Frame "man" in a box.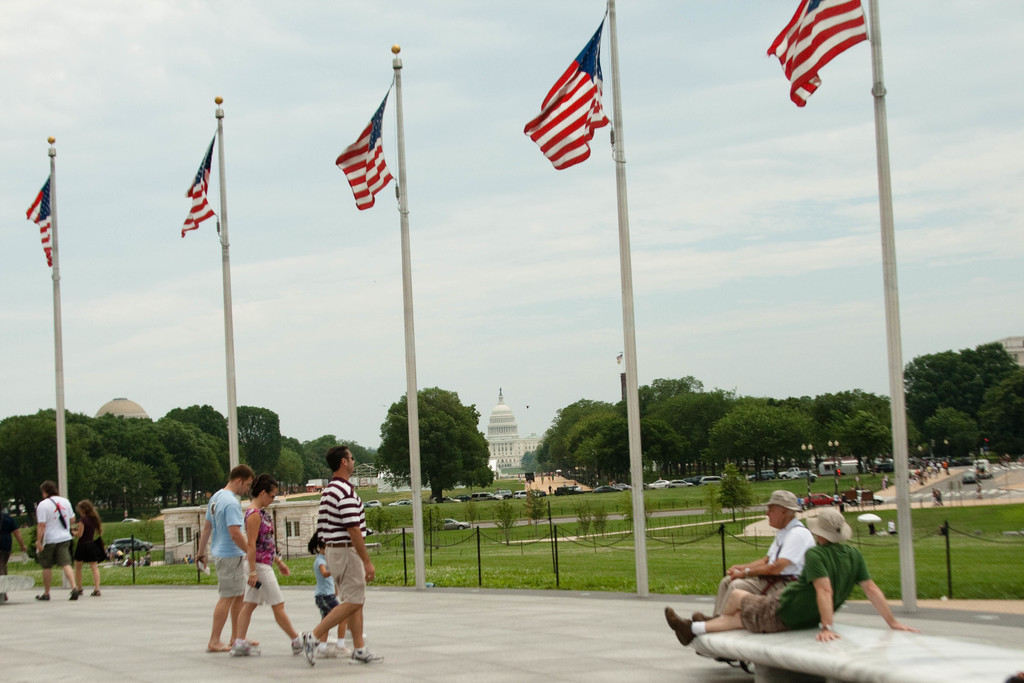
crop(192, 467, 276, 663).
